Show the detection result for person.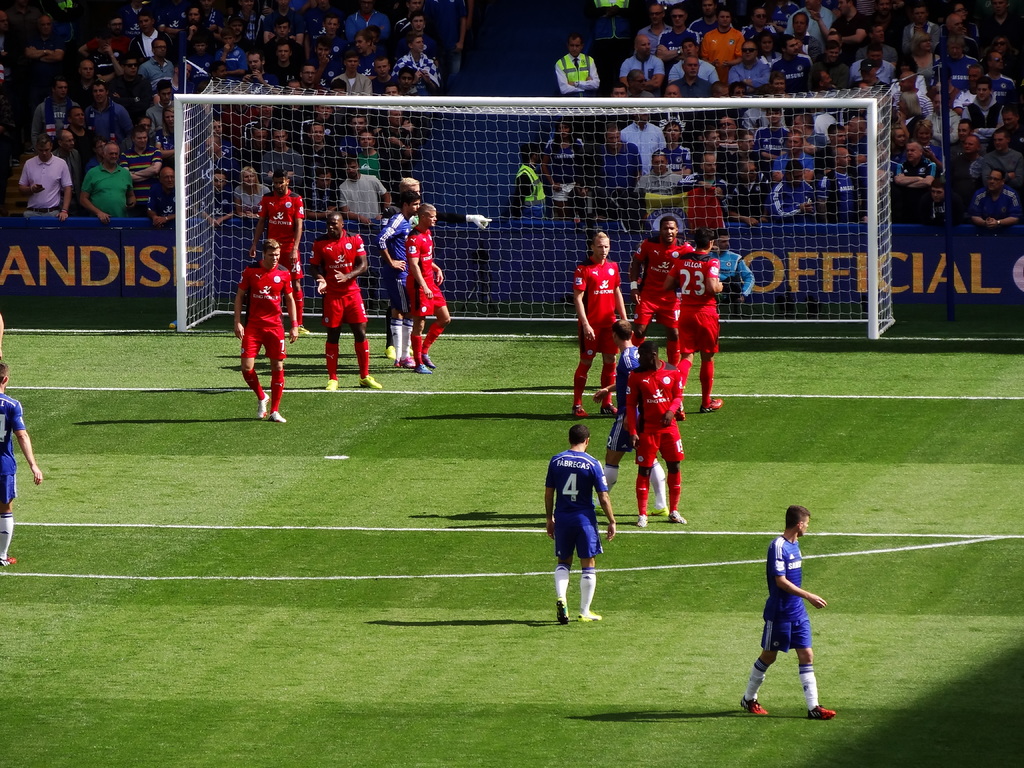
[0, 358, 47, 564].
